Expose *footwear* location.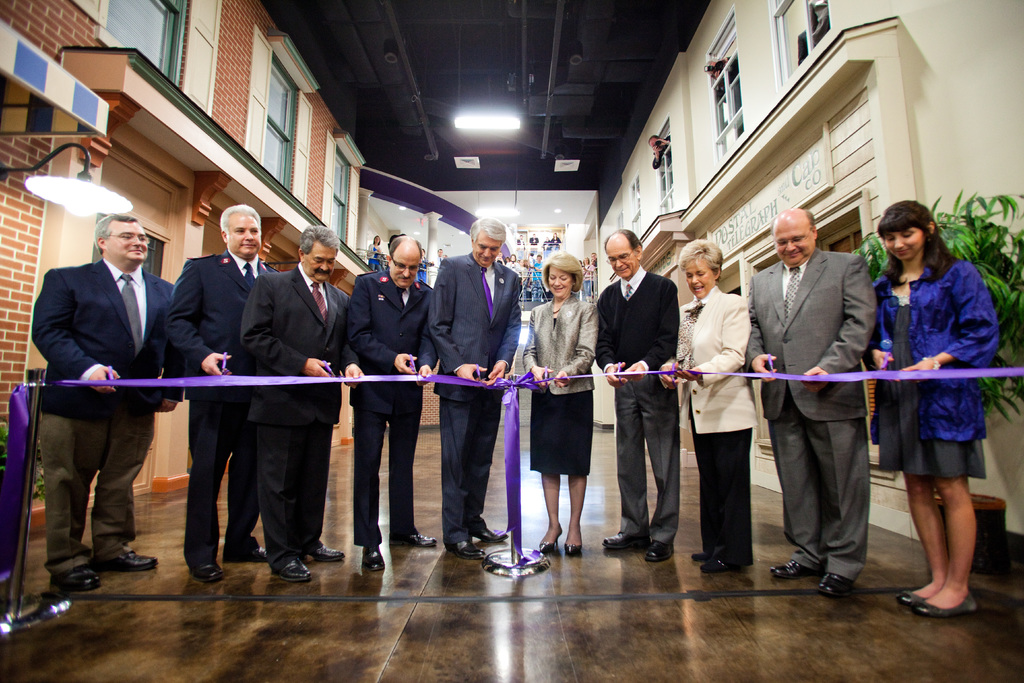
Exposed at select_region(911, 589, 979, 620).
